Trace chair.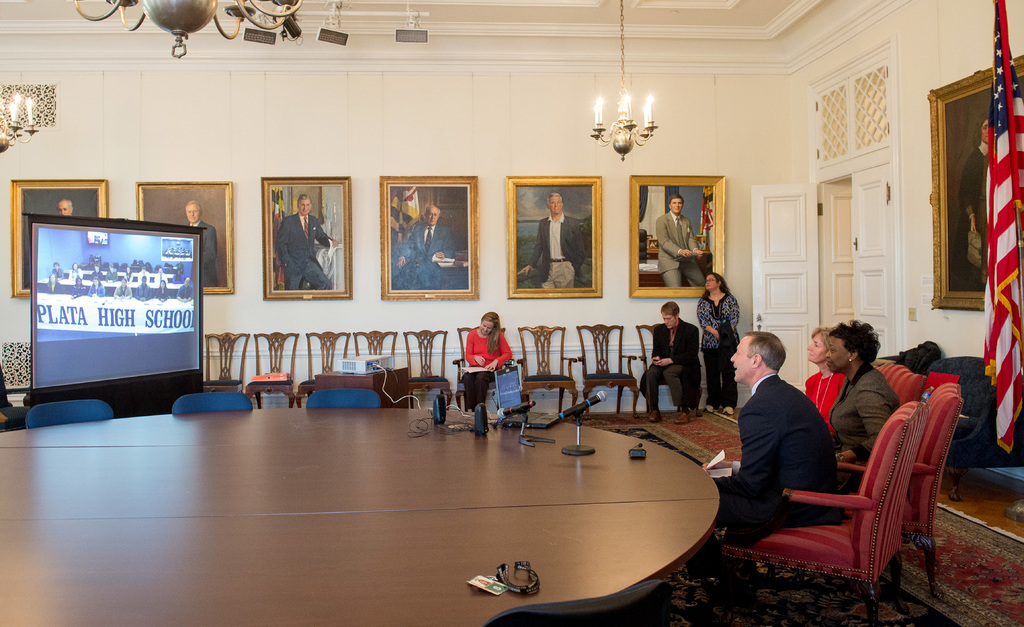
Traced to [900, 381, 966, 591].
